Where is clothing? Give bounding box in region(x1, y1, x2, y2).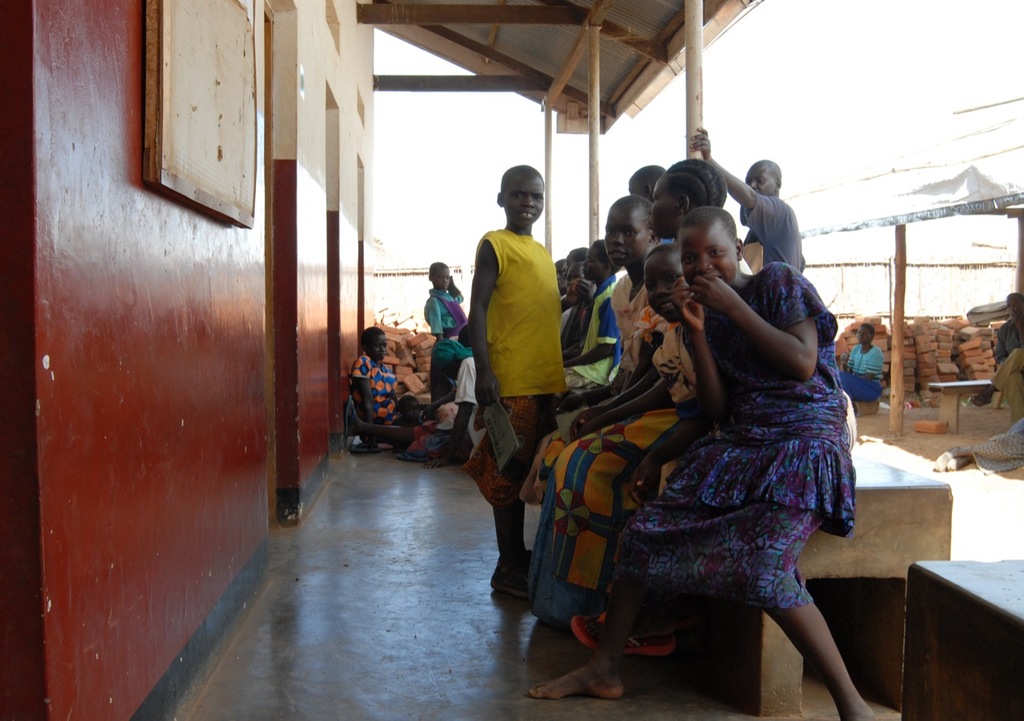
region(422, 282, 465, 399).
